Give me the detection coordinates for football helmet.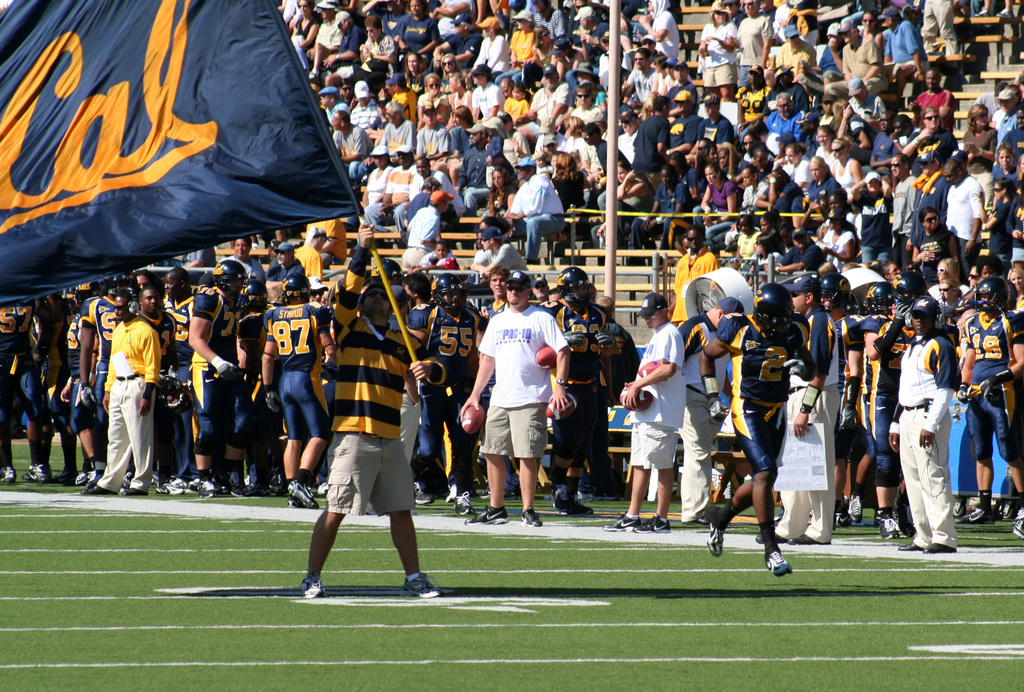
left=887, top=271, right=926, bottom=305.
